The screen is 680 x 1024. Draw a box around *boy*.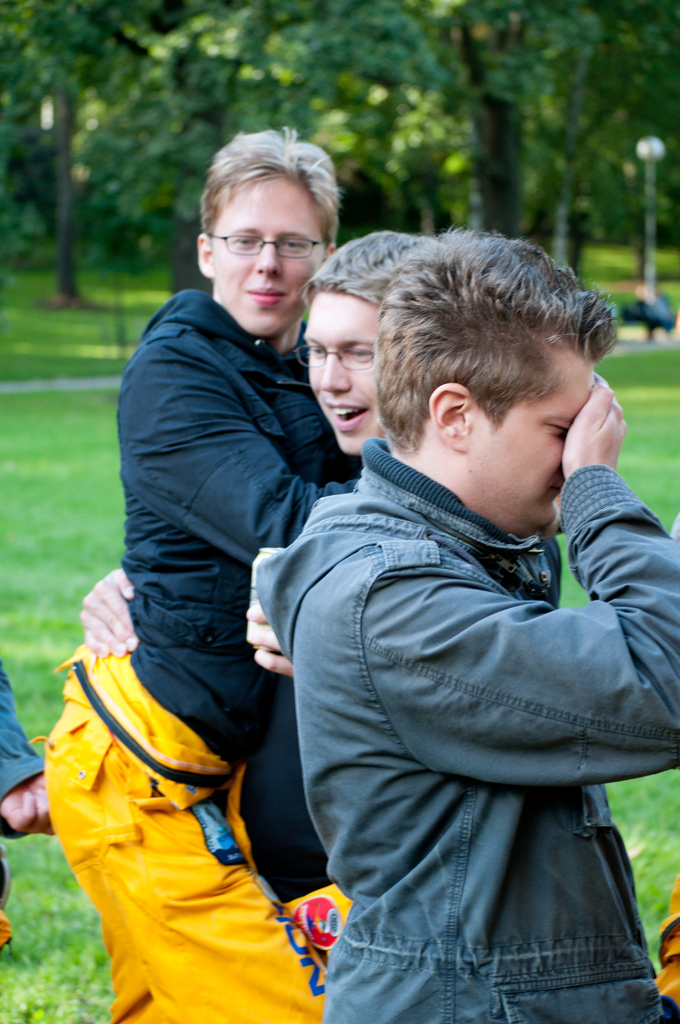
227 193 642 1015.
